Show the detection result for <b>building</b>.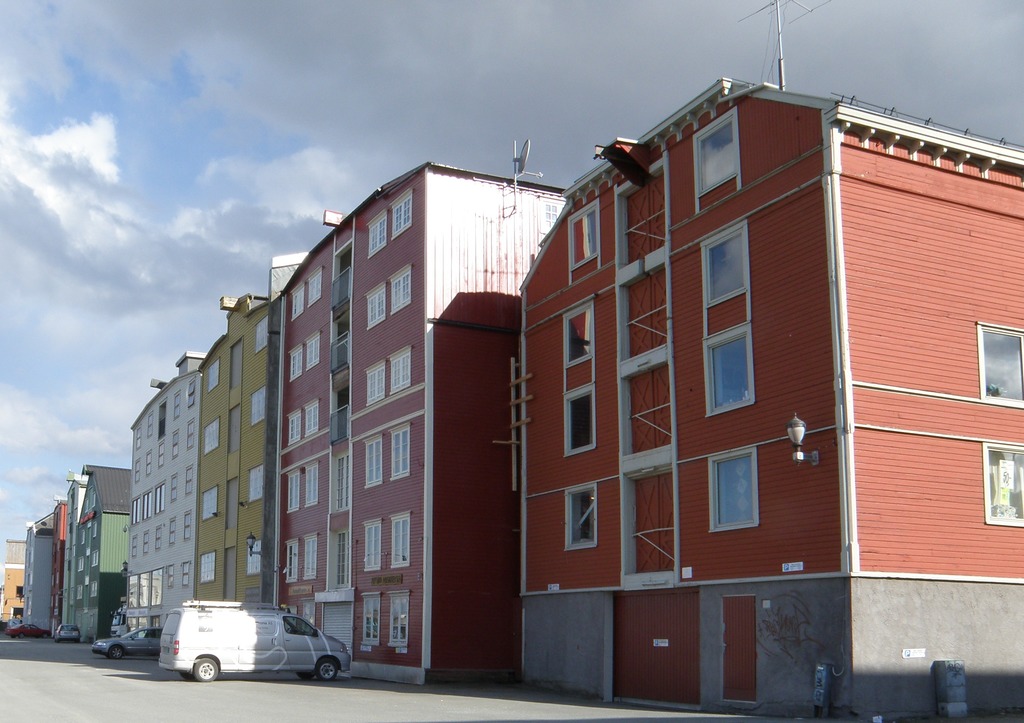
bbox(513, 61, 1023, 722).
